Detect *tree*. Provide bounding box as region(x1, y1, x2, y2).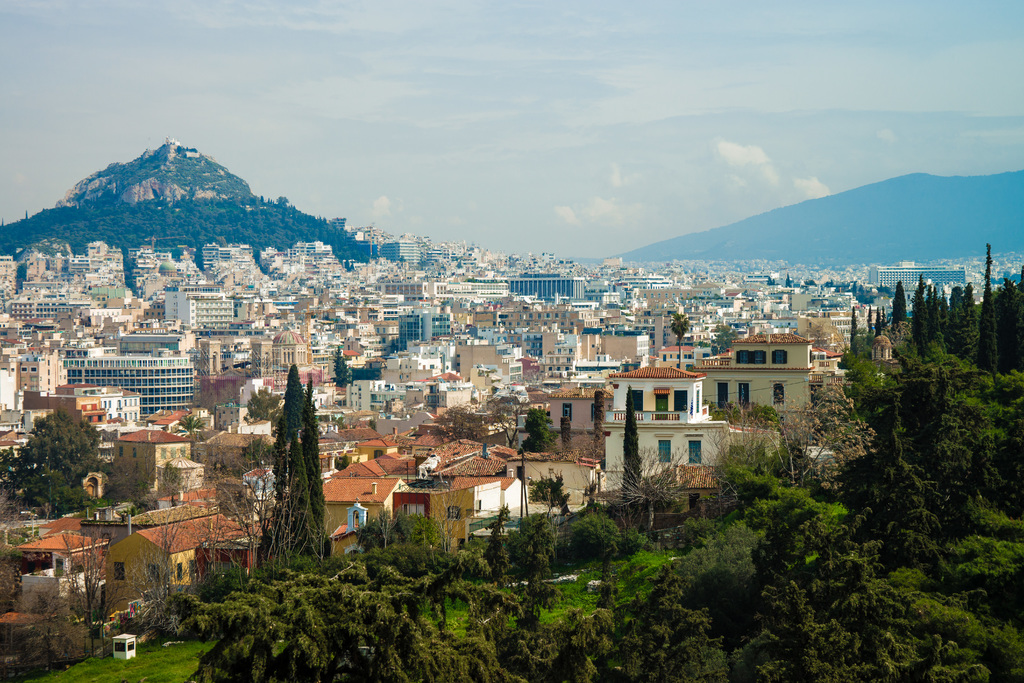
region(328, 343, 353, 408).
